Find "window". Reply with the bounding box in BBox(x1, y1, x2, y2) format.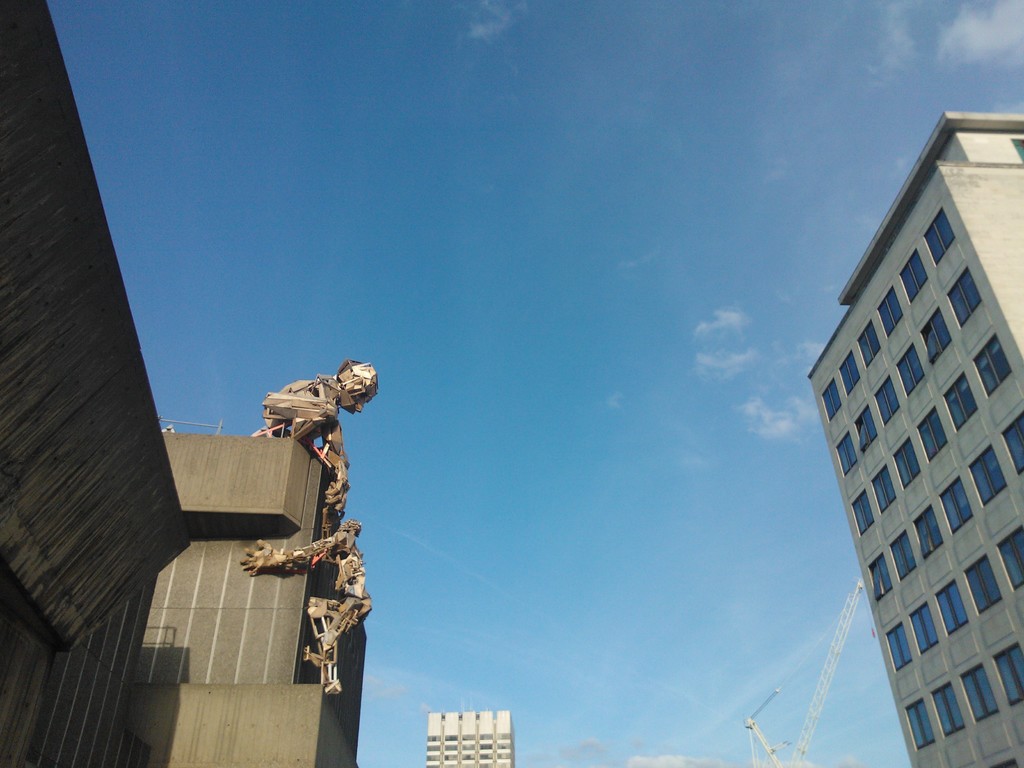
BBox(969, 335, 1023, 400).
